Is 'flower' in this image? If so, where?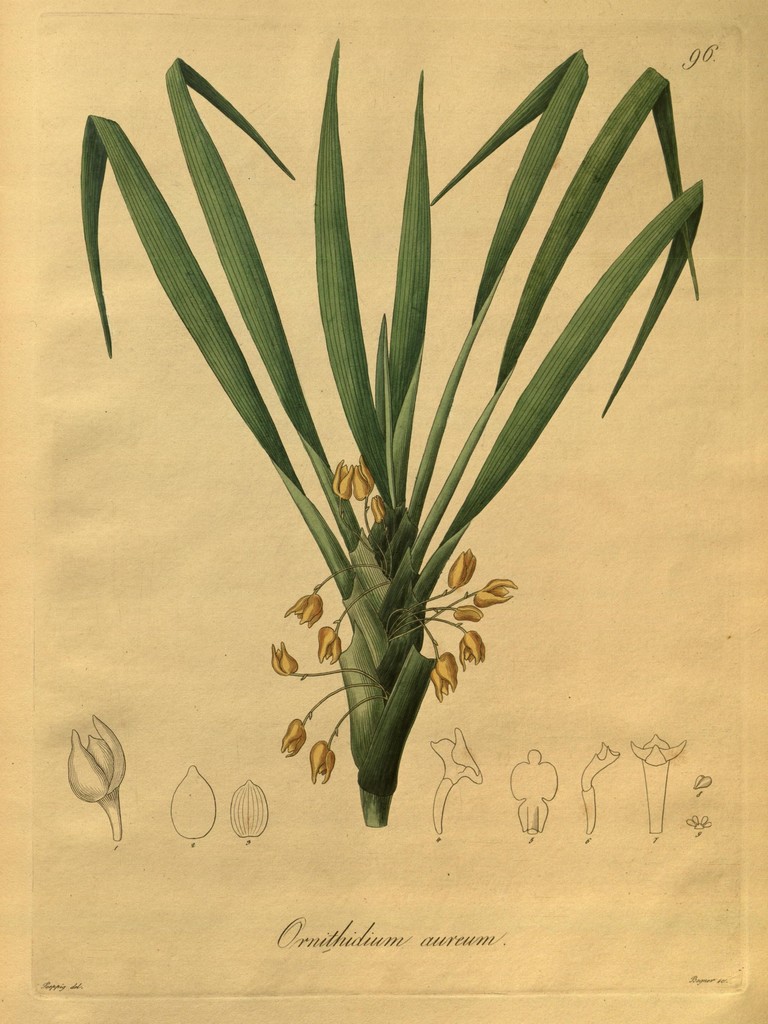
Yes, at <region>317, 623, 343, 662</region>.
